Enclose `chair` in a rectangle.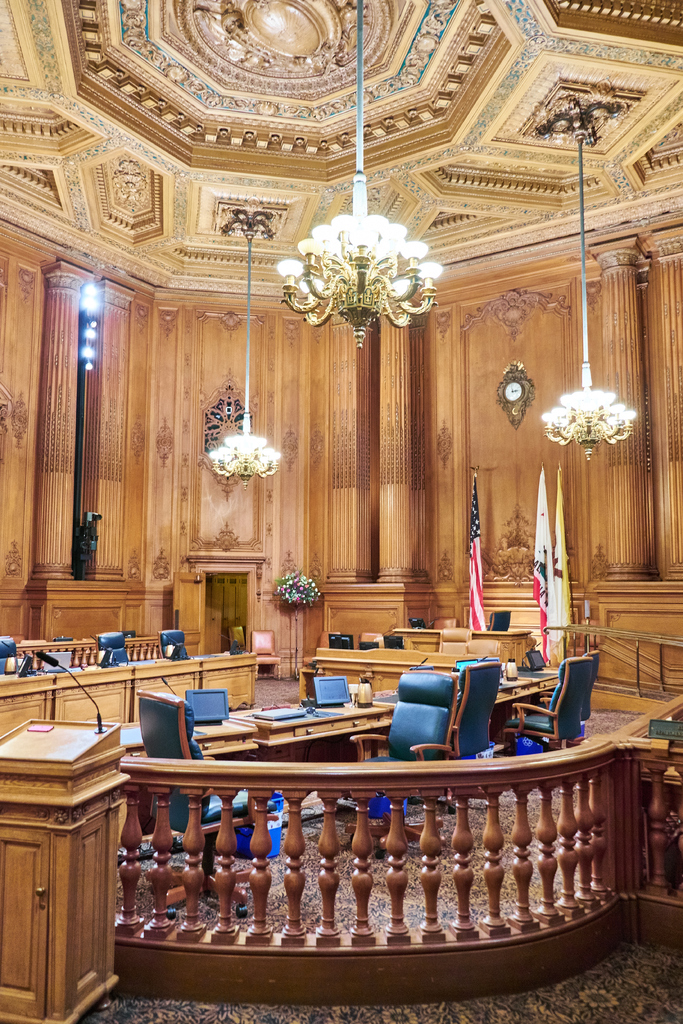
x1=500, y1=653, x2=593, y2=776.
